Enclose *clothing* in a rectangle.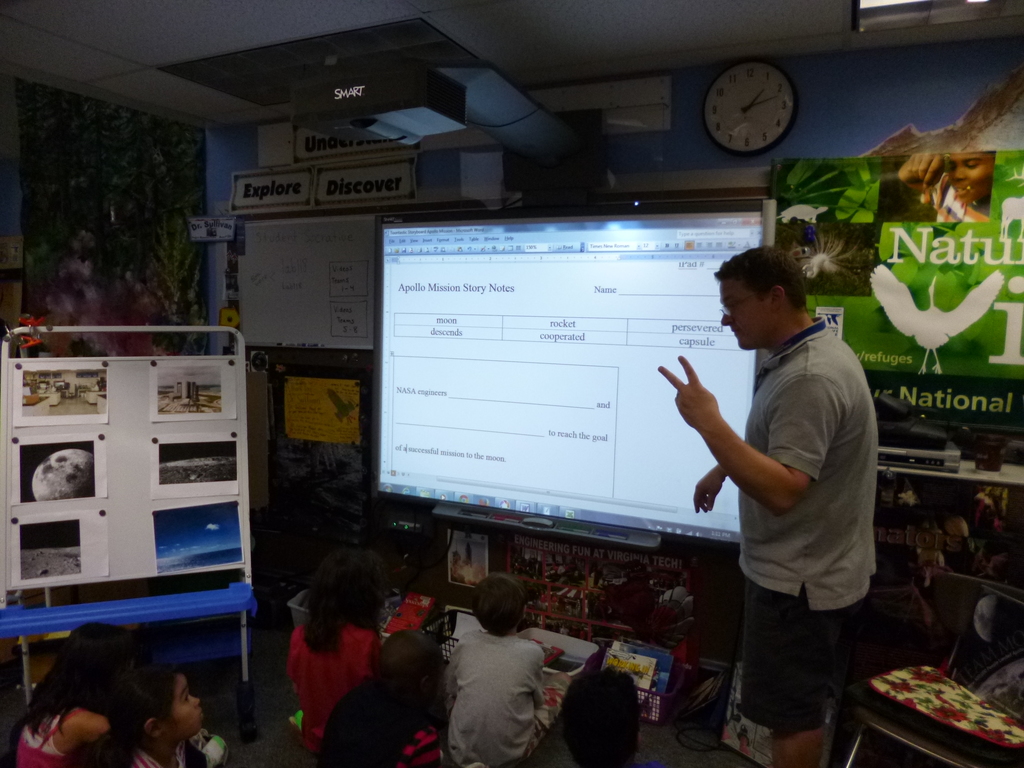
12:705:92:767.
